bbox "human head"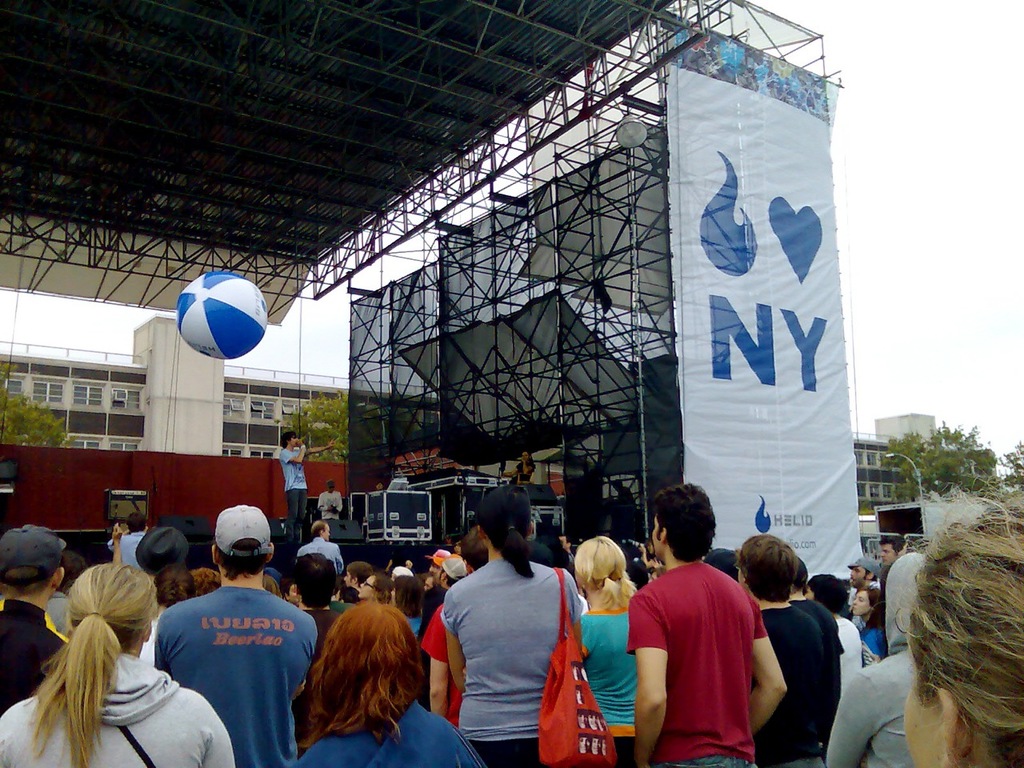
select_region(0, 526, 61, 596)
